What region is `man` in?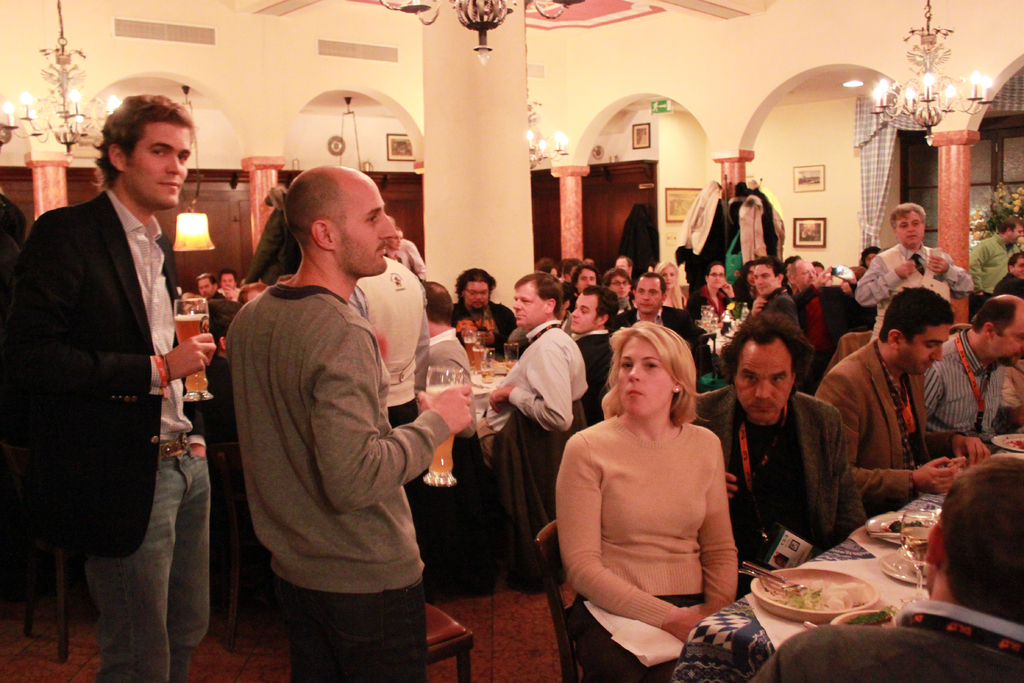
613/271/698/345.
